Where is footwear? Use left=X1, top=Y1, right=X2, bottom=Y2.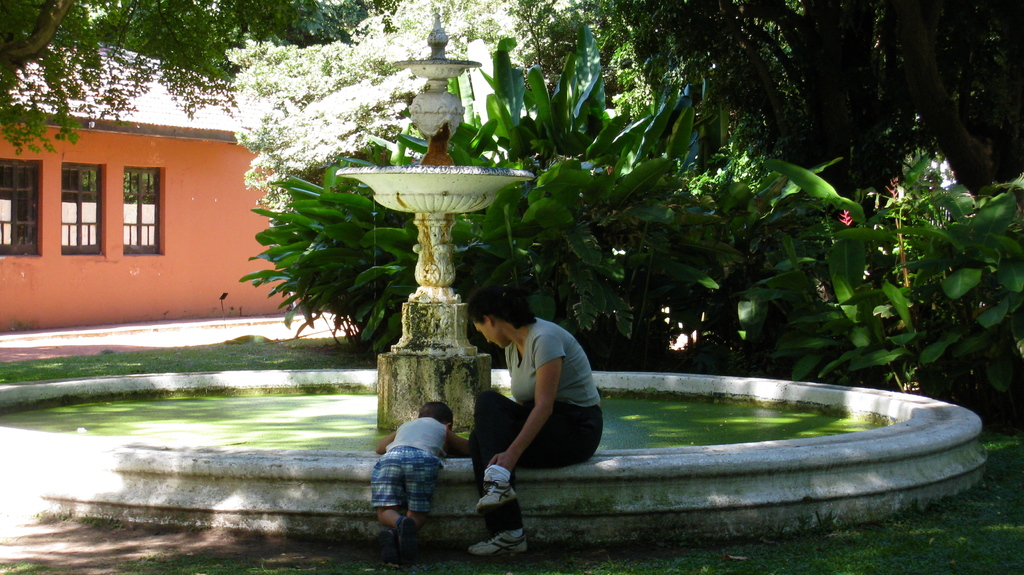
left=471, top=521, right=529, bottom=556.
